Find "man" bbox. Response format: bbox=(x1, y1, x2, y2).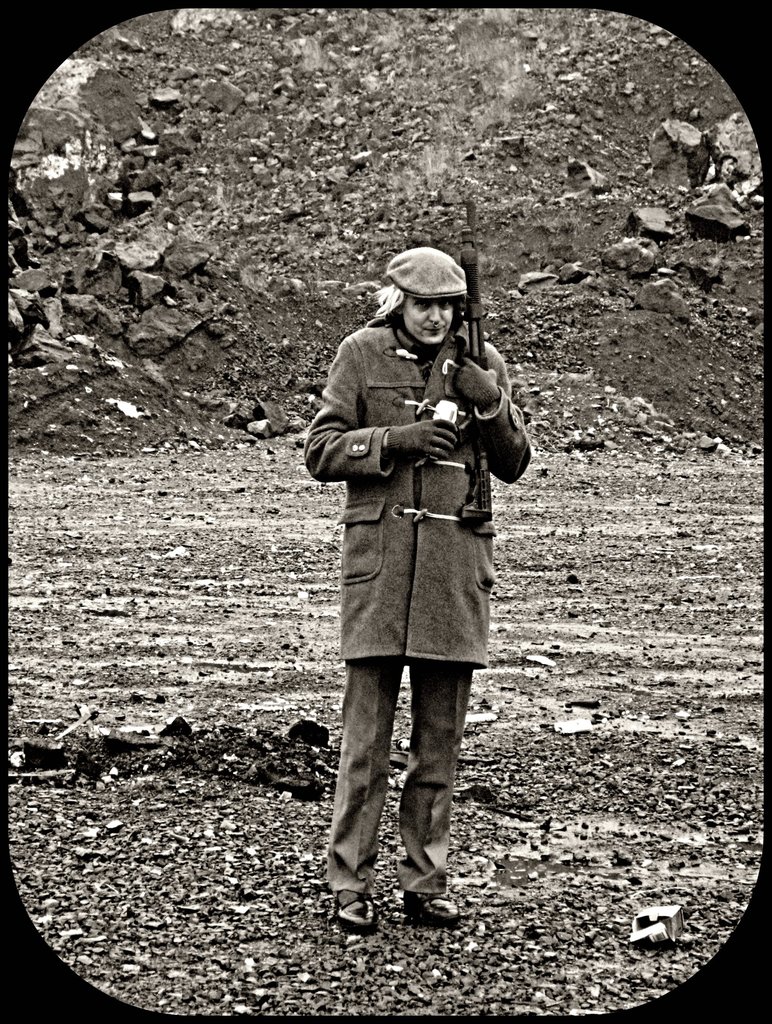
bbox=(287, 244, 536, 905).
